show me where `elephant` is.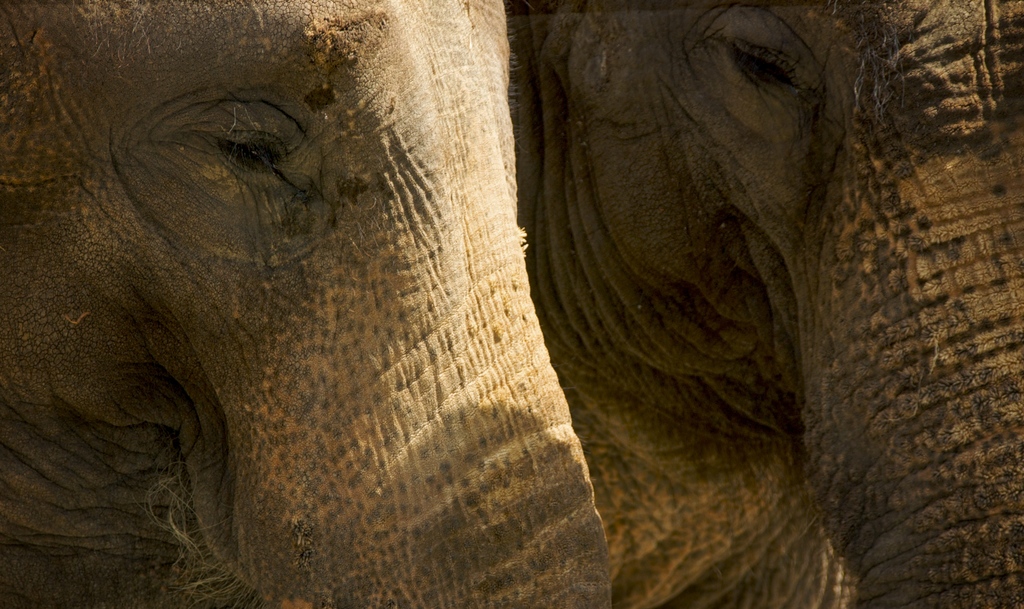
`elephant` is at rect(0, 0, 1000, 602).
